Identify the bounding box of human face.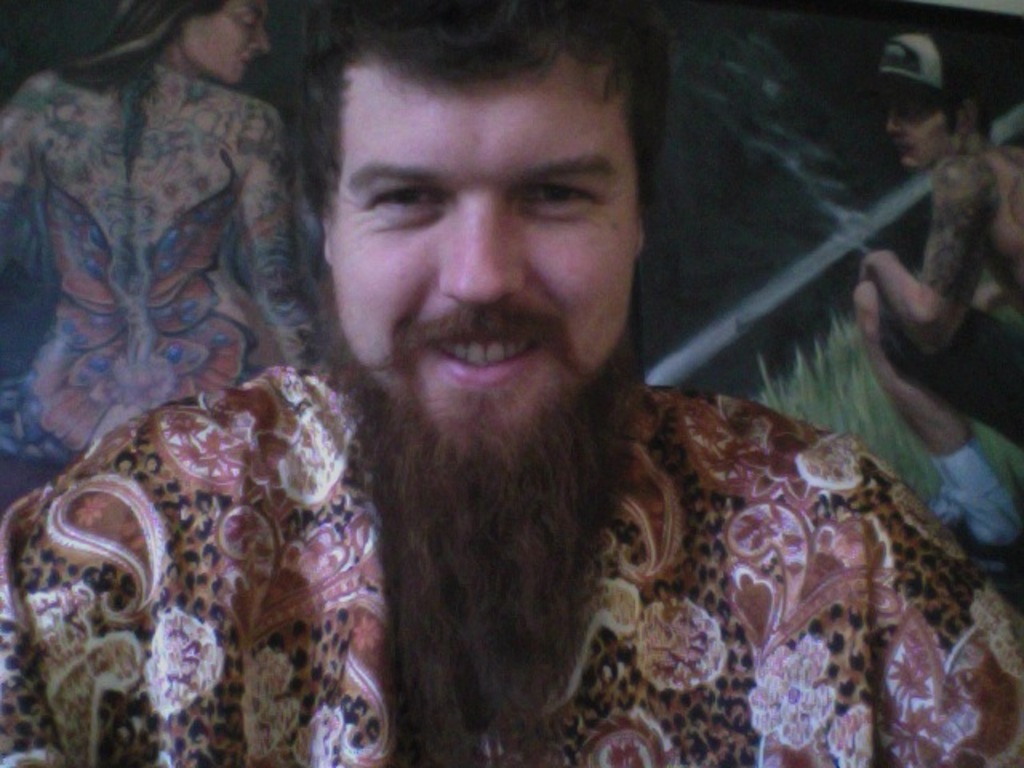
<region>314, 48, 661, 754</region>.
